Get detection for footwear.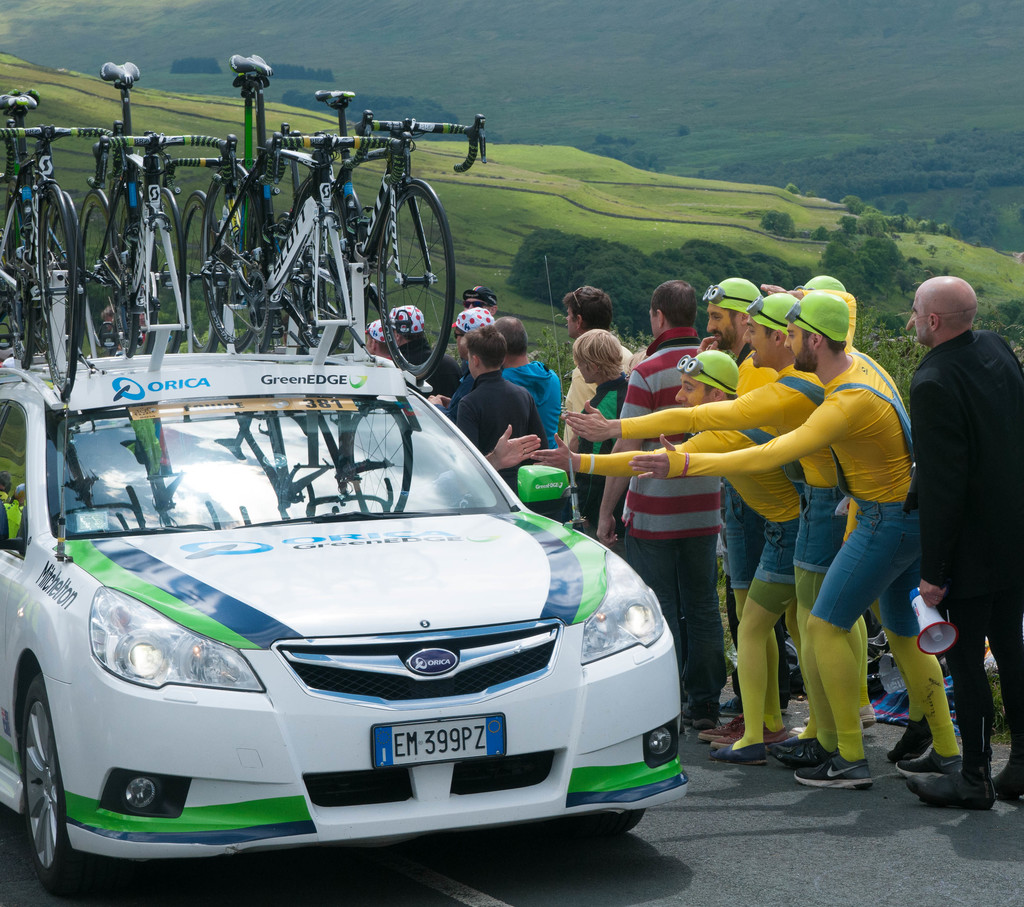
Detection: 697,717,759,747.
